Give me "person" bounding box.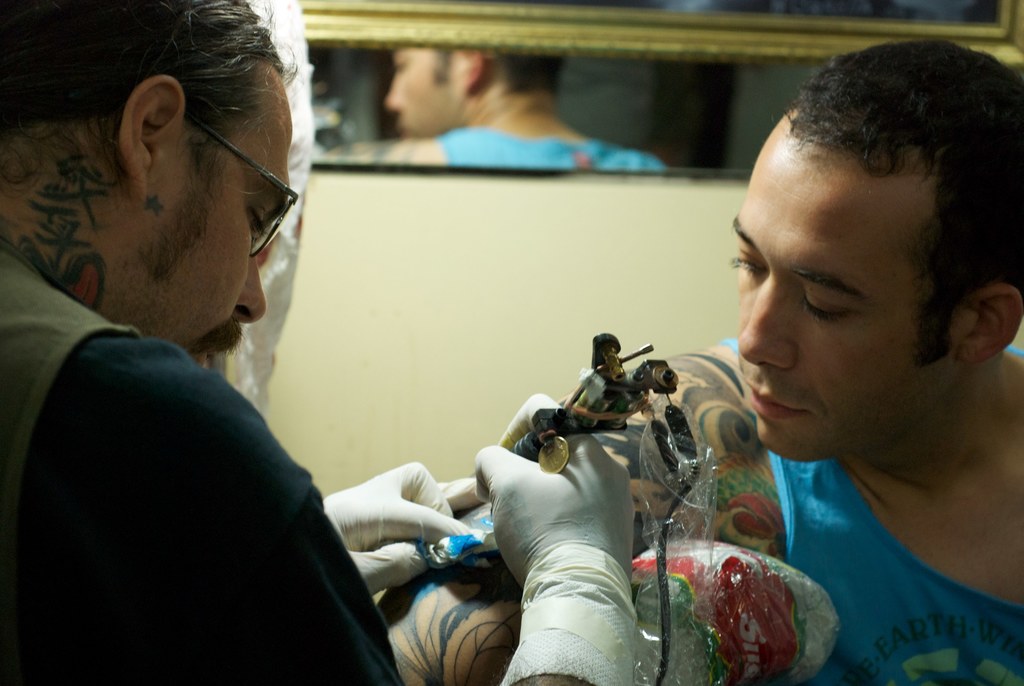
<bbox>0, 0, 636, 685</bbox>.
